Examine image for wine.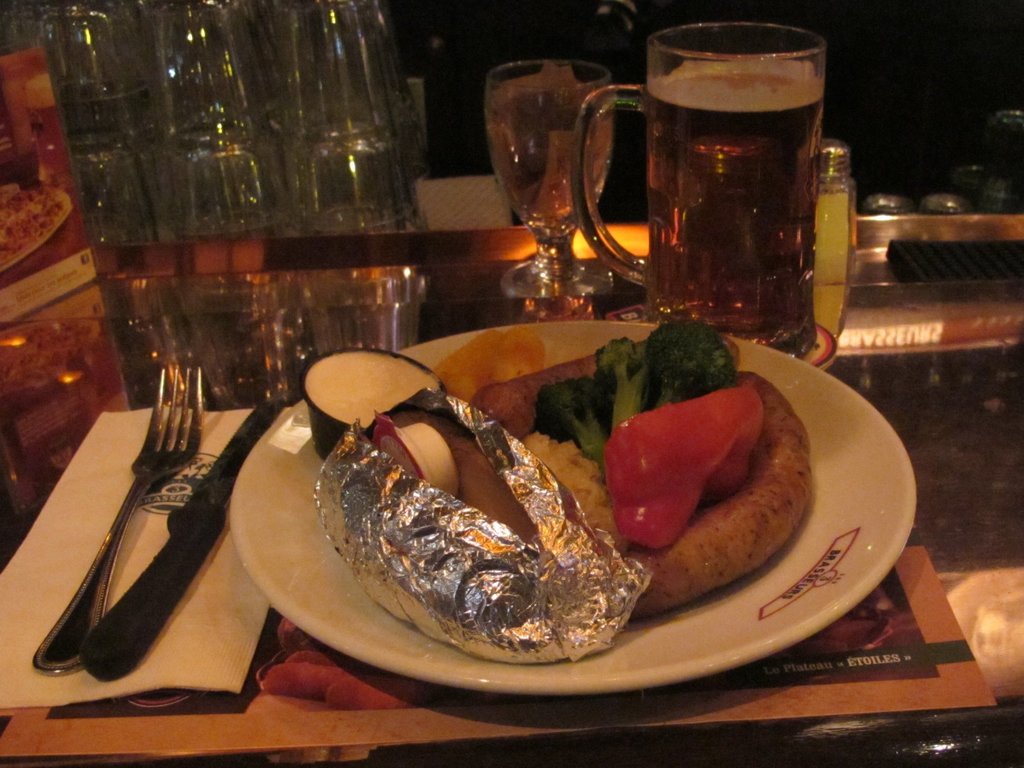
Examination result: locate(634, 24, 829, 377).
